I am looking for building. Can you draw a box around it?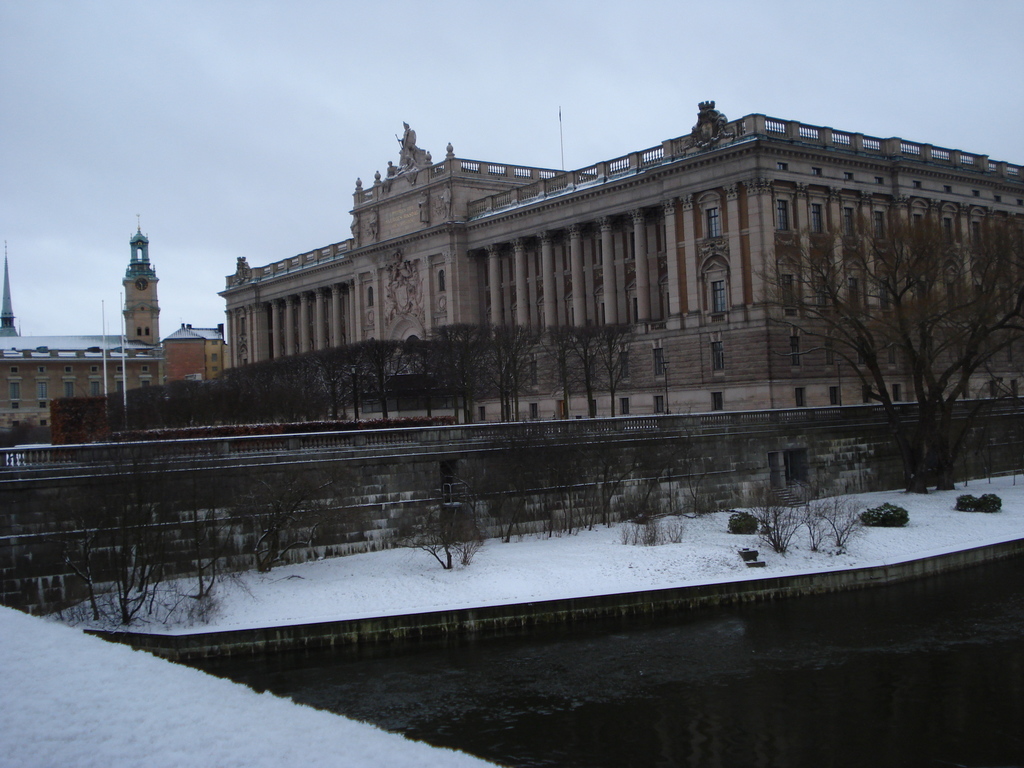
Sure, the bounding box is <region>0, 220, 221, 447</region>.
